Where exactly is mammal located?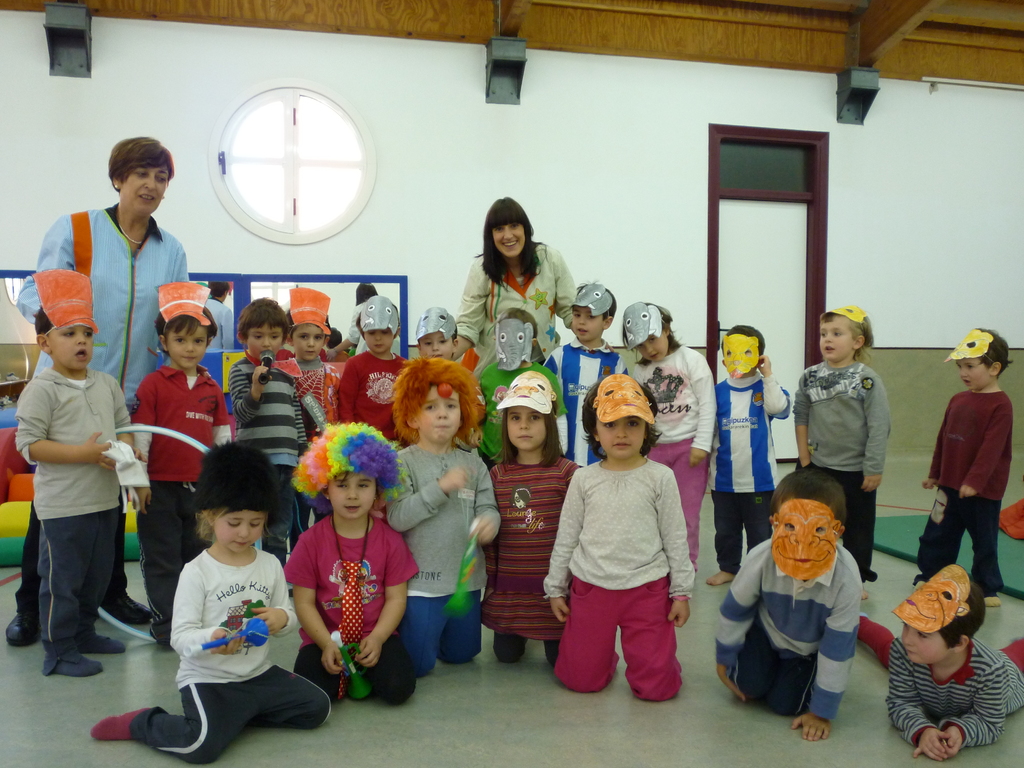
Its bounding box is [x1=229, y1=291, x2=303, y2=559].
